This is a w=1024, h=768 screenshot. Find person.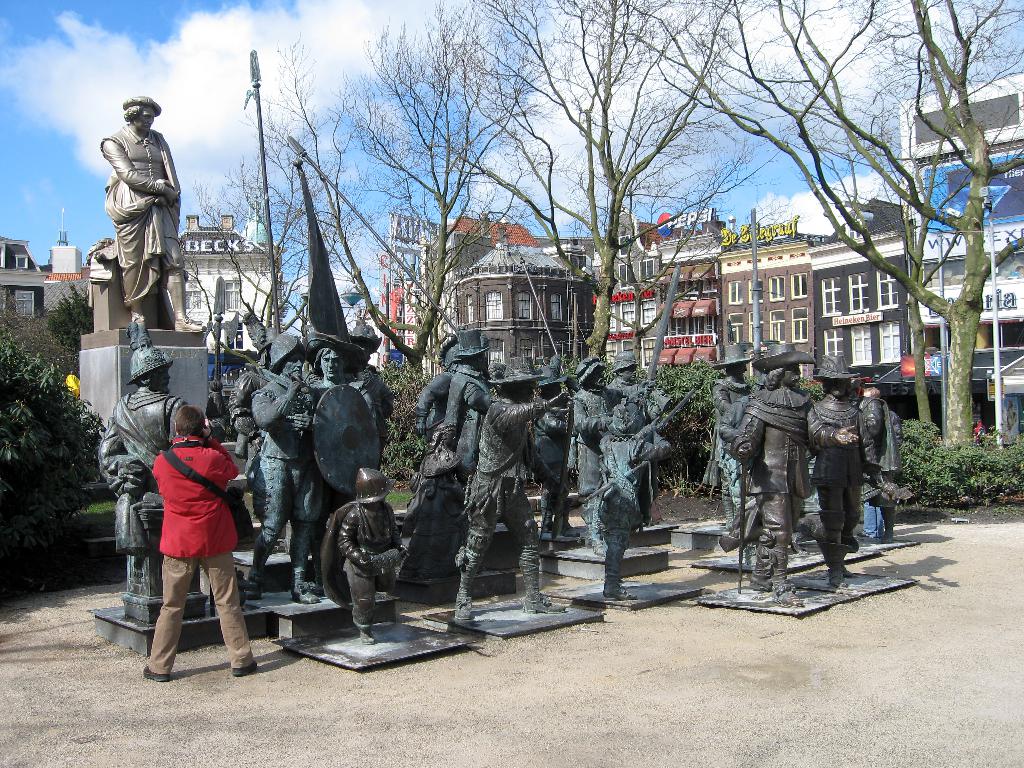
Bounding box: 136/403/266/685.
